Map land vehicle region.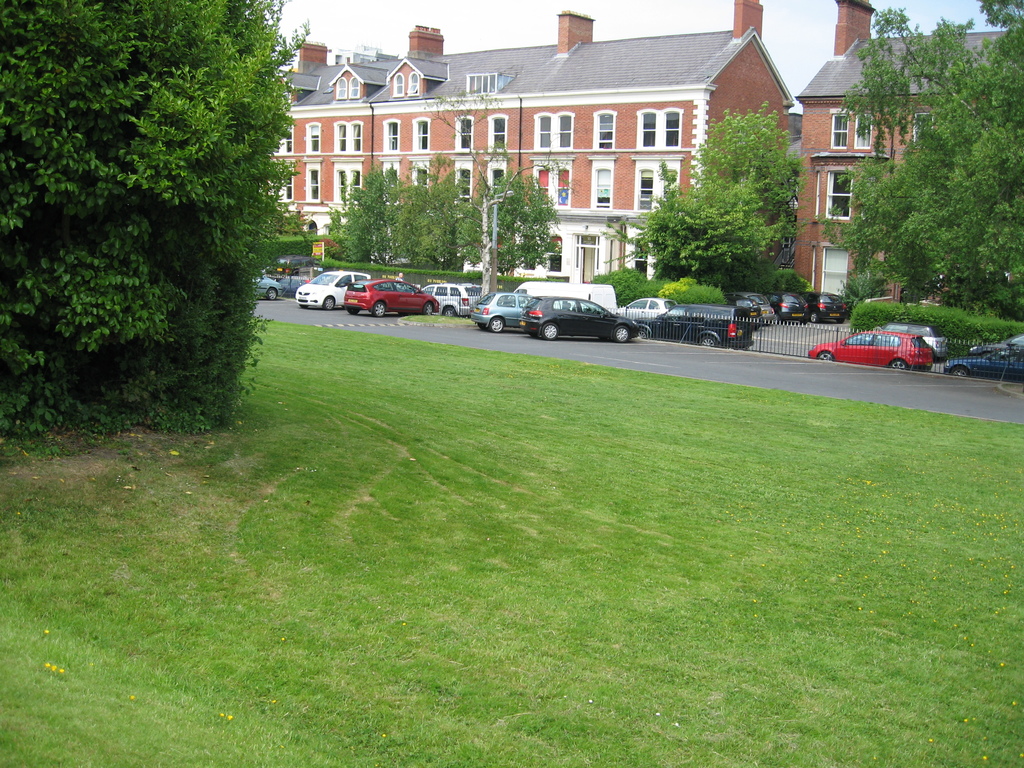
Mapped to <box>255,276,282,300</box>.
